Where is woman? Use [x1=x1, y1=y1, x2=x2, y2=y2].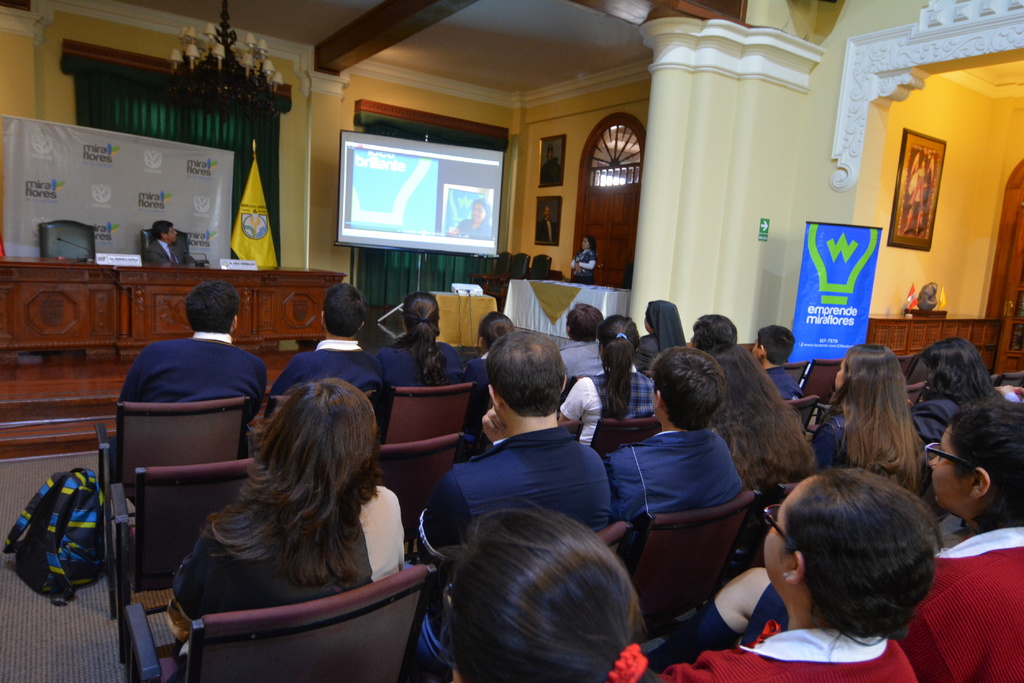
[x1=139, y1=363, x2=424, y2=666].
